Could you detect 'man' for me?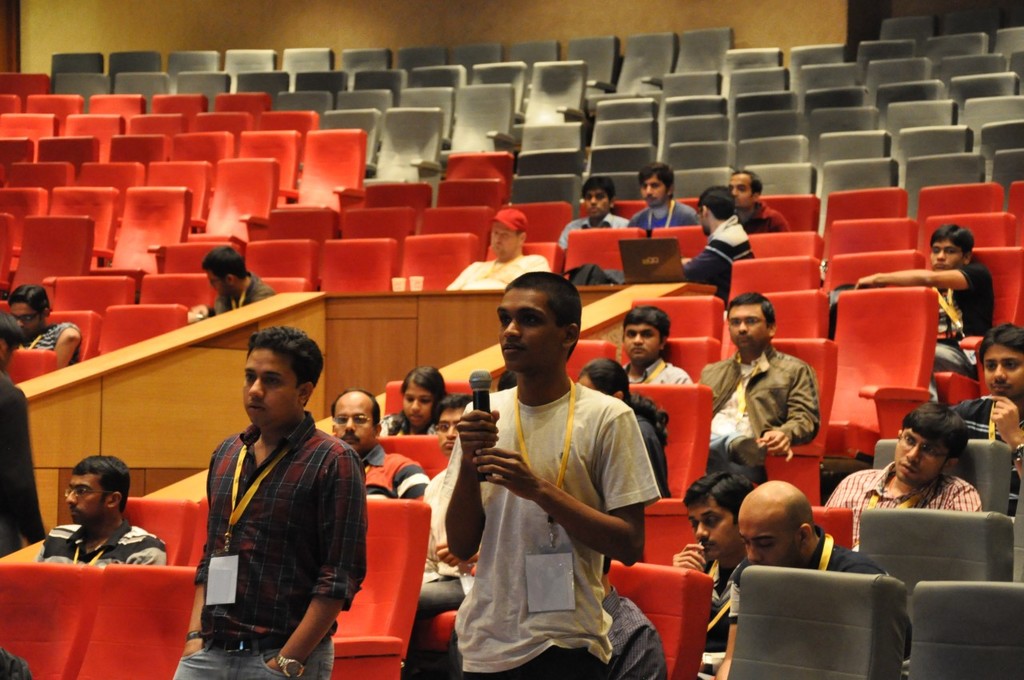
Detection result: left=330, top=387, right=430, bottom=501.
